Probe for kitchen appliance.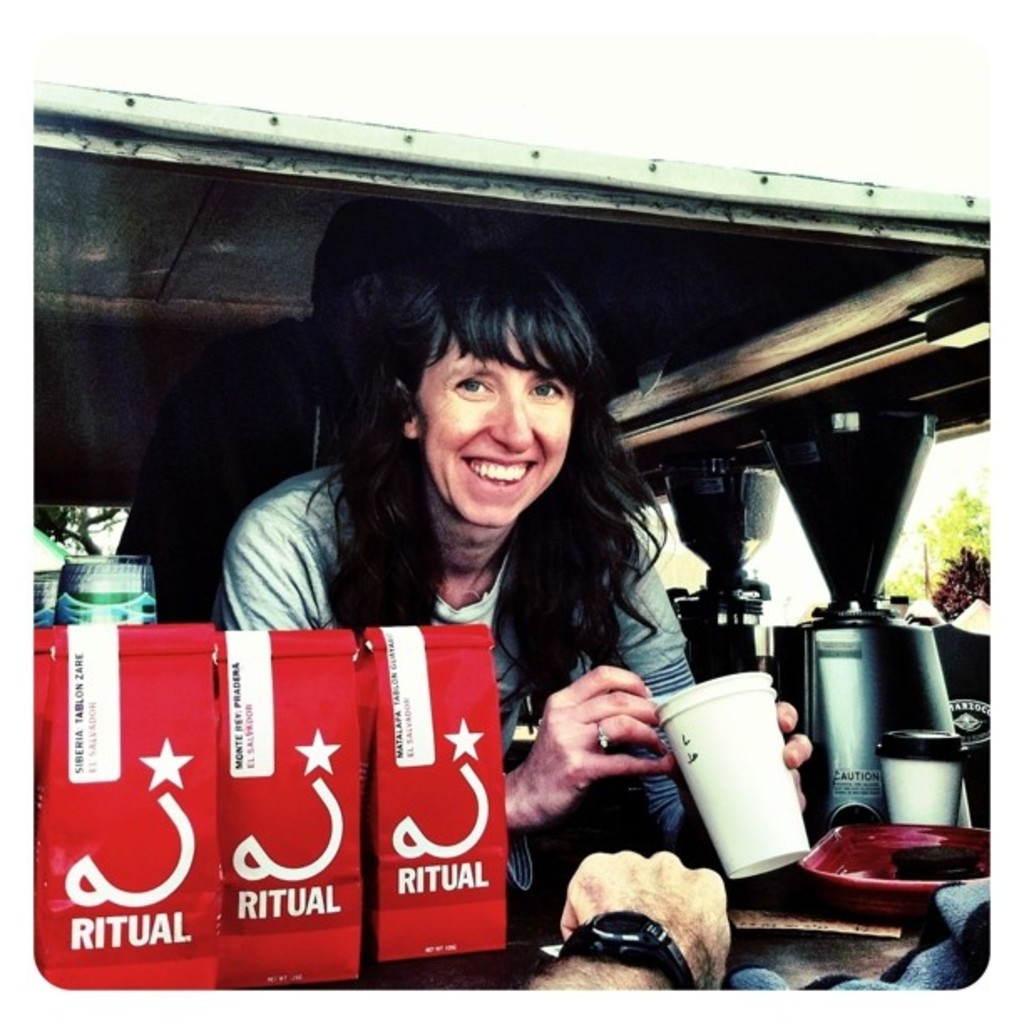
Probe result: BBox(20, 525, 152, 612).
